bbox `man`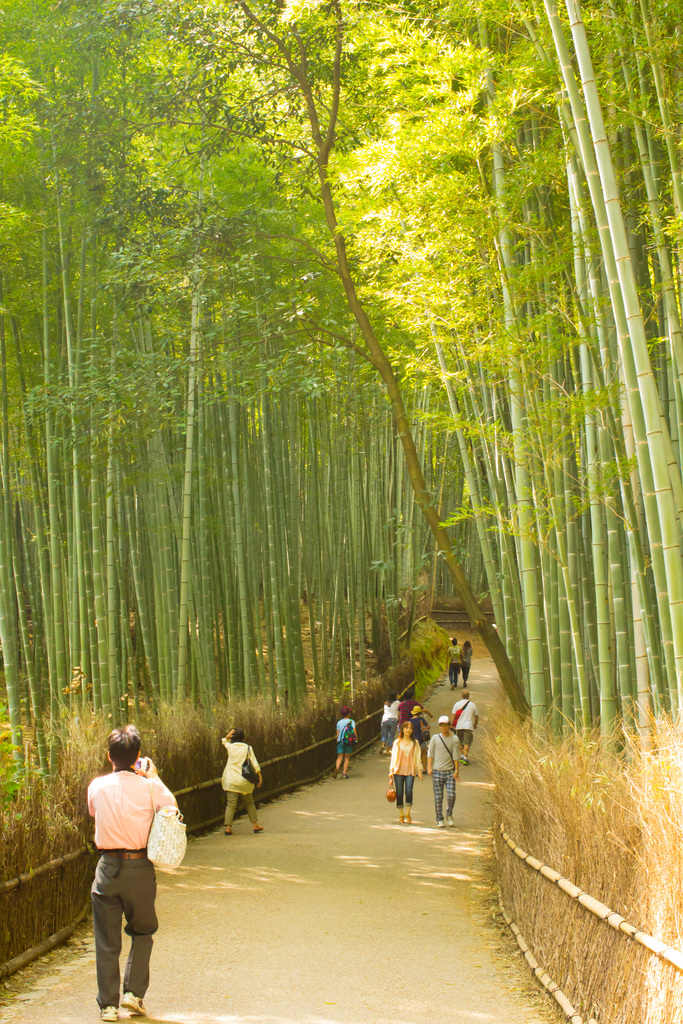
(75, 740, 176, 1009)
